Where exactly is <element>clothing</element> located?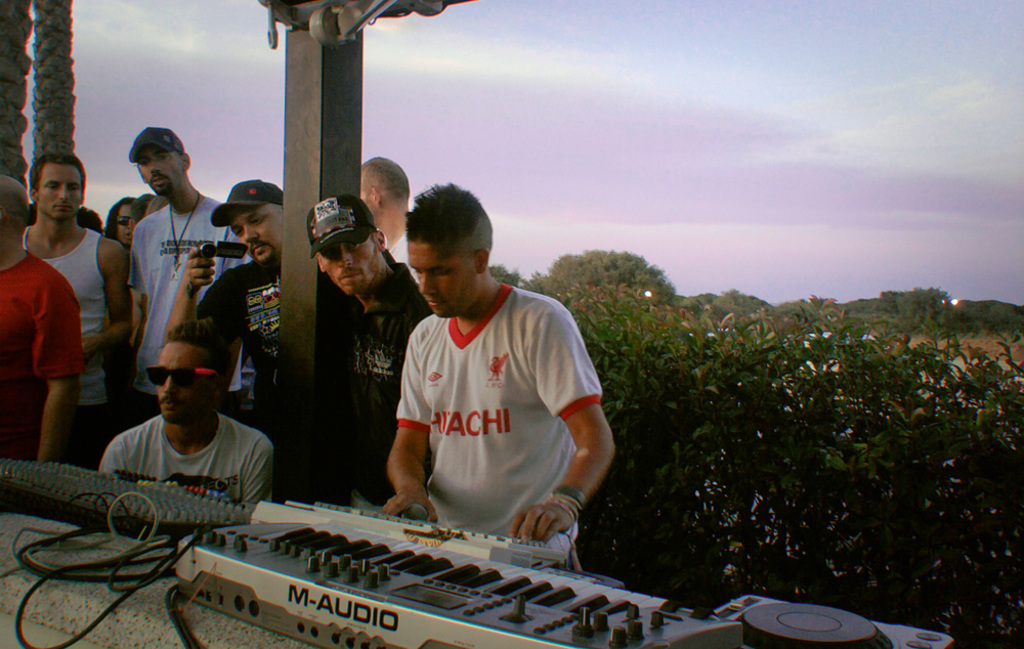
Its bounding box is [left=123, top=199, right=254, bottom=390].
